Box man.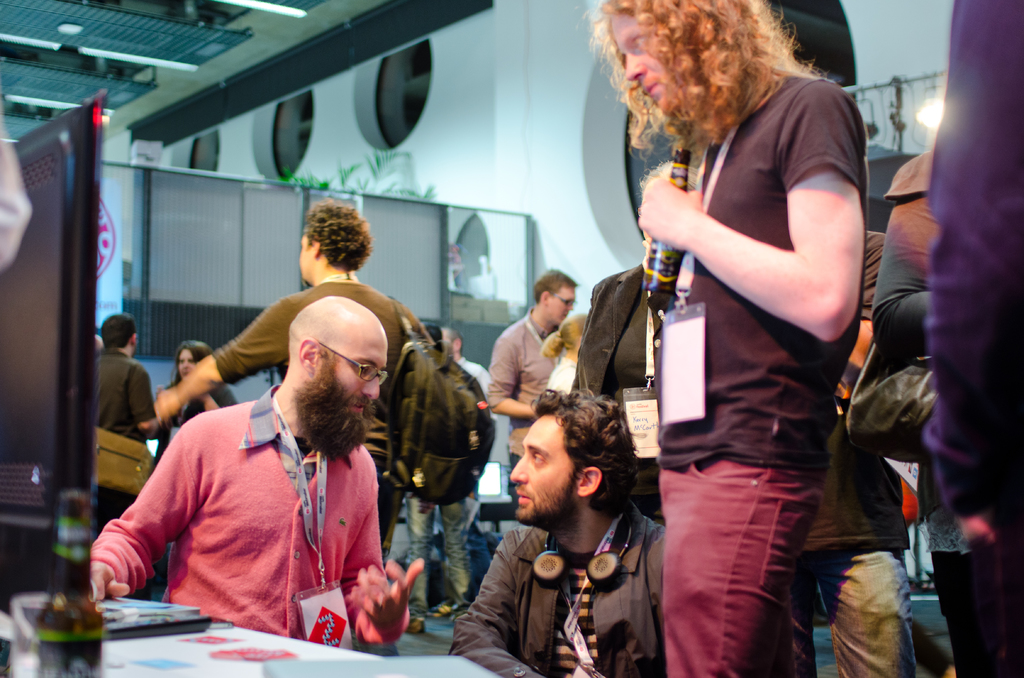
[left=586, top=0, right=865, bottom=677].
